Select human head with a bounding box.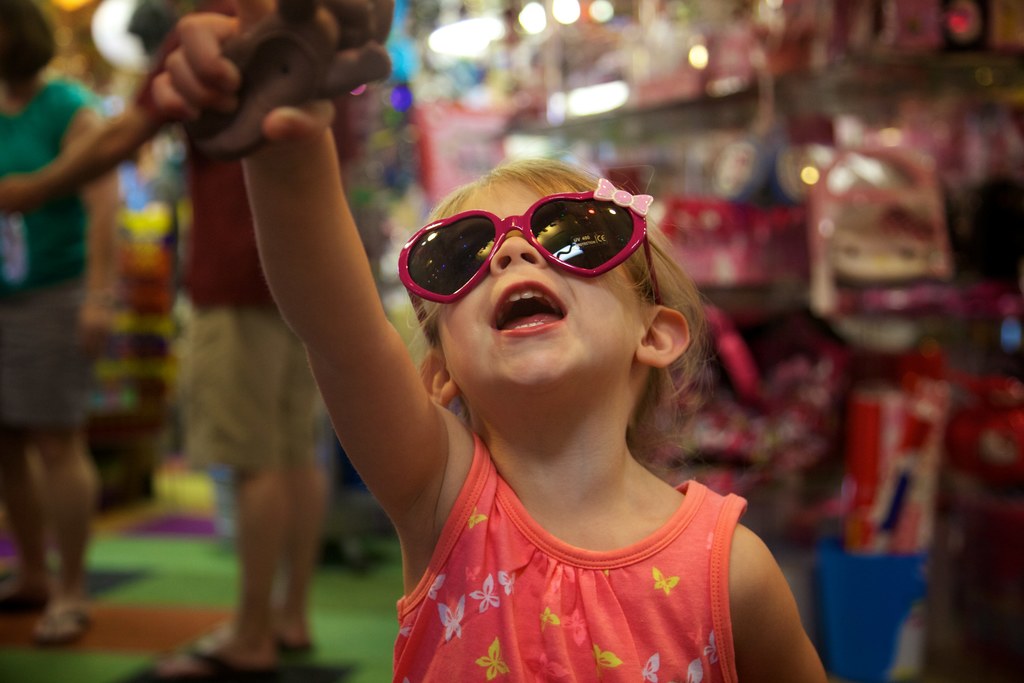
<bbox>388, 154, 721, 404</bbox>.
